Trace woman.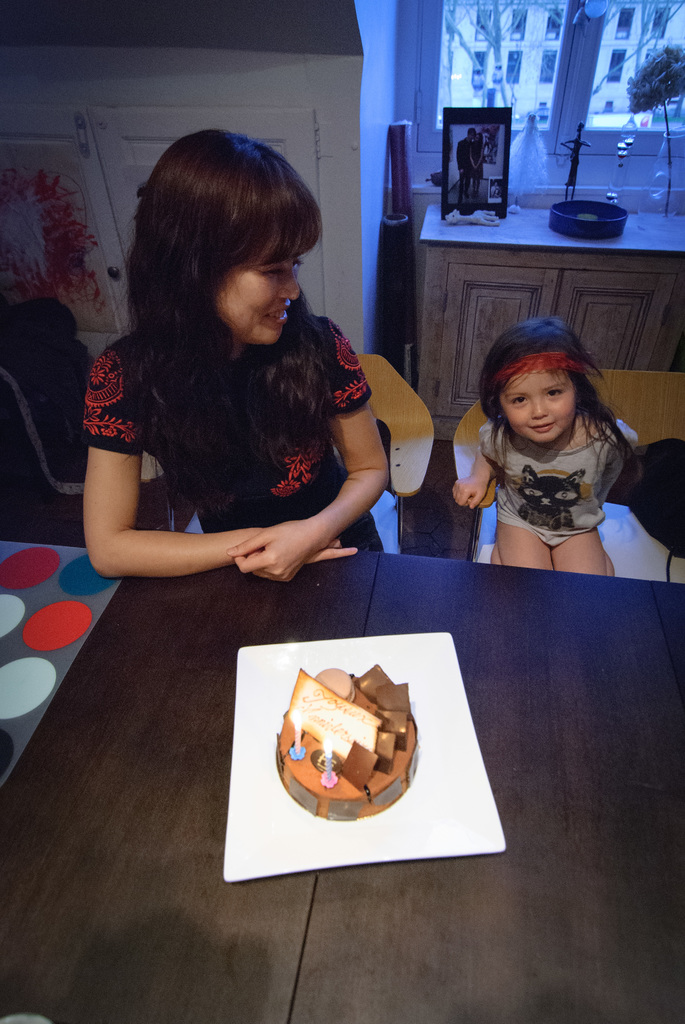
Traced to x1=65, y1=105, x2=404, y2=580.
